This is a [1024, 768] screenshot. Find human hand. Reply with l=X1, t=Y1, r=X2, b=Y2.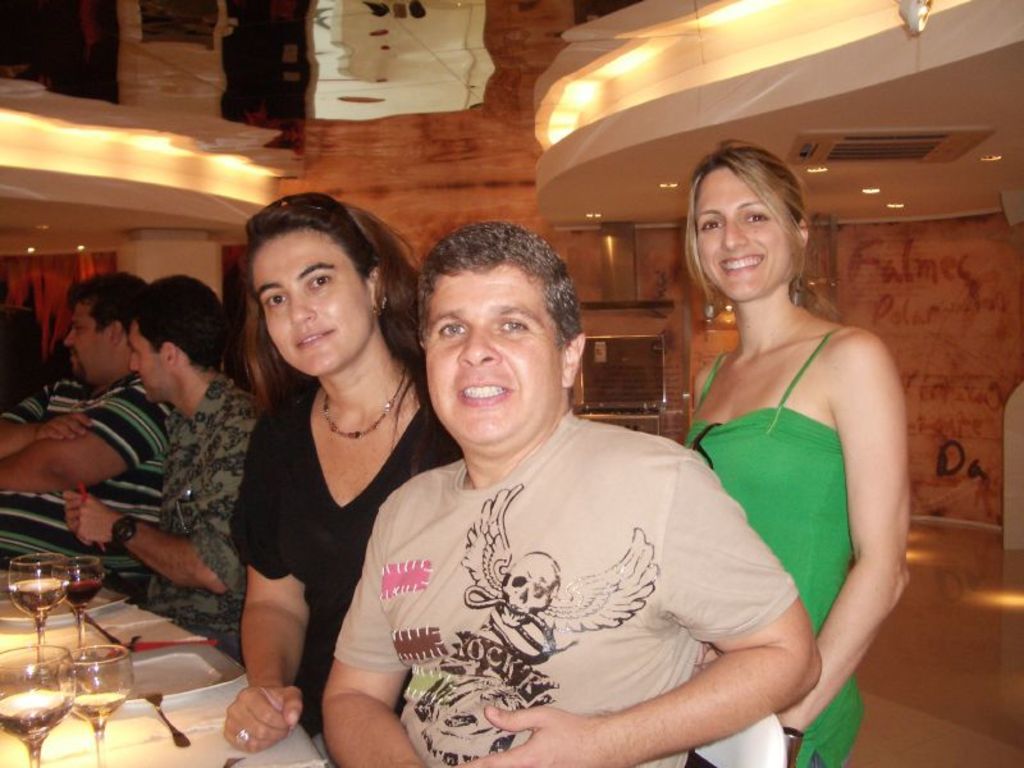
l=29, t=412, r=95, b=442.
